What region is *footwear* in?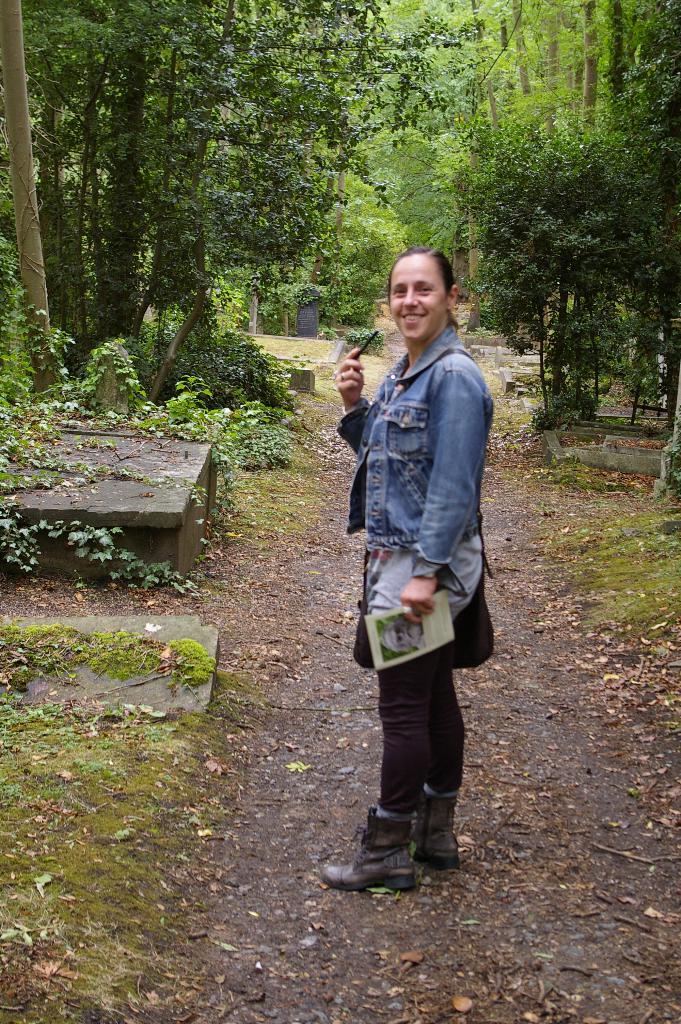
(left=316, top=803, right=418, bottom=899).
